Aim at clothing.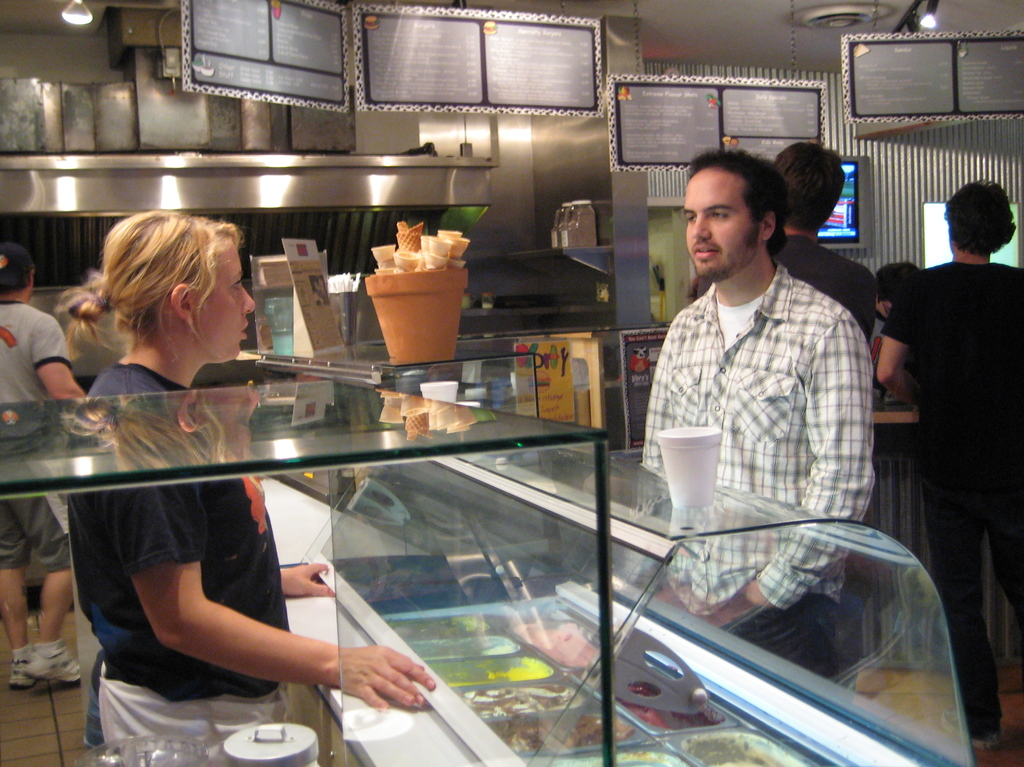
Aimed at {"x1": 0, "y1": 291, "x2": 81, "y2": 566}.
